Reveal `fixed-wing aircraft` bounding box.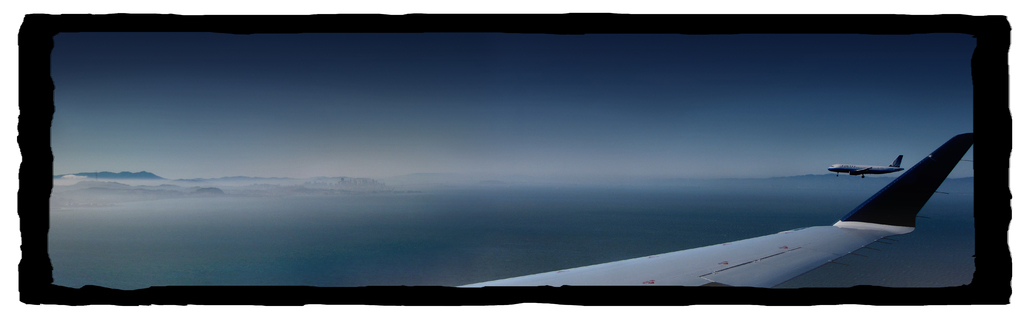
Revealed: l=826, t=154, r=906, b=182.
